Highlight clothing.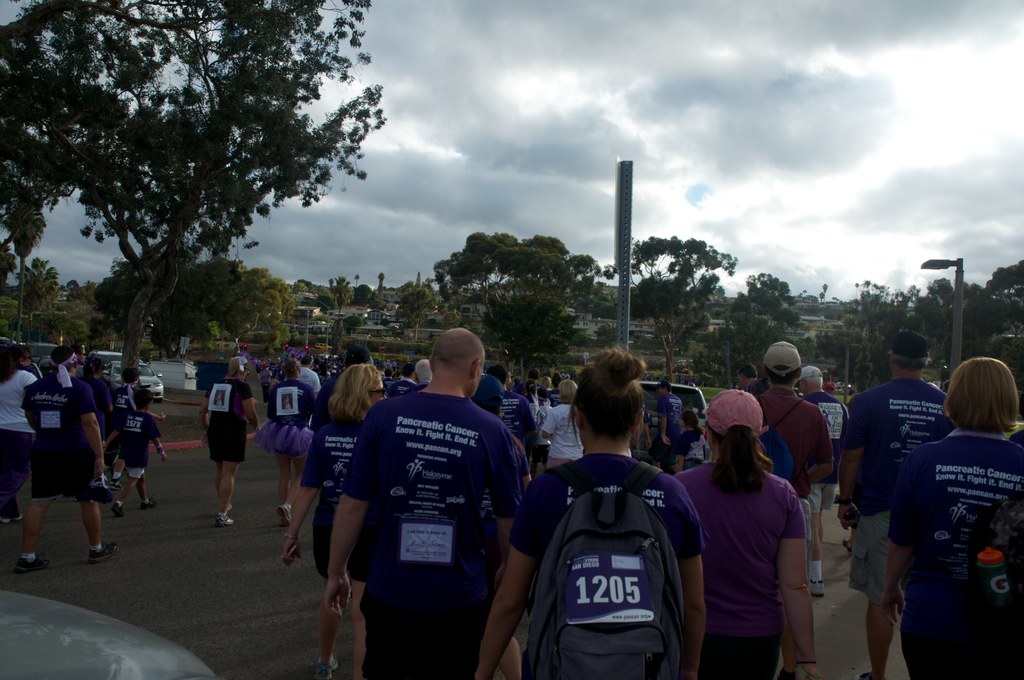
Highlighted region: bbox=[0, 429, 35, 486].
